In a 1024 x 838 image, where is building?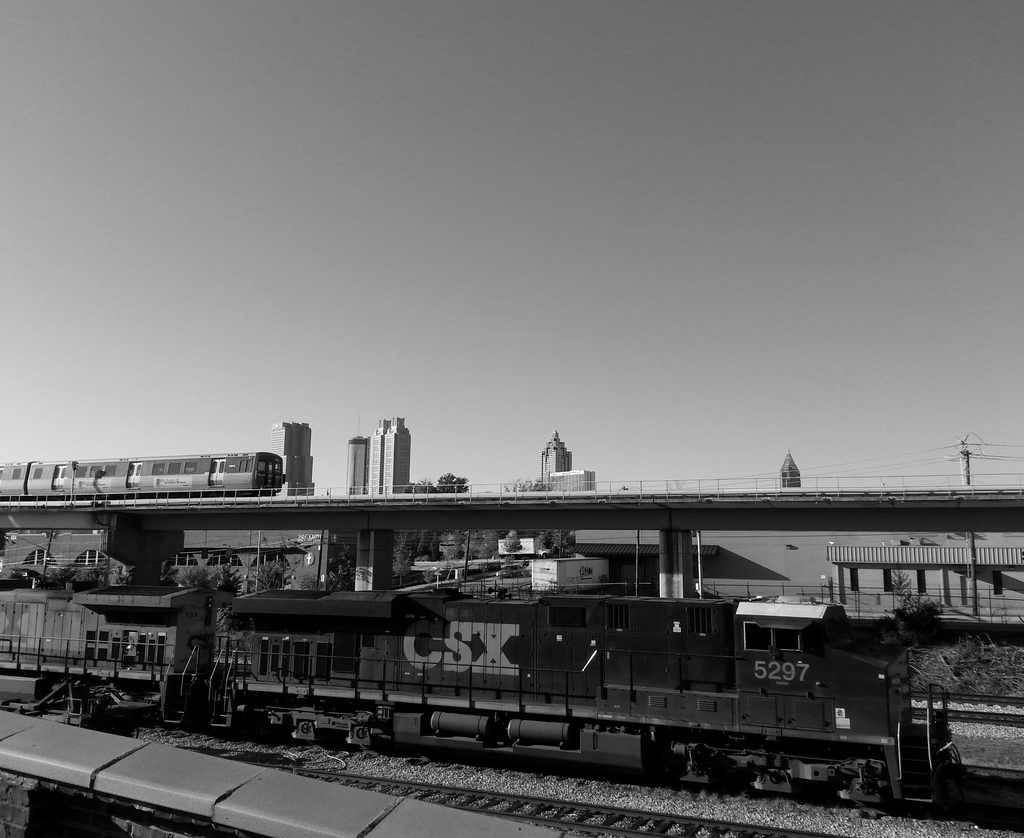
l=573, t=532, r=1023, b=609.
